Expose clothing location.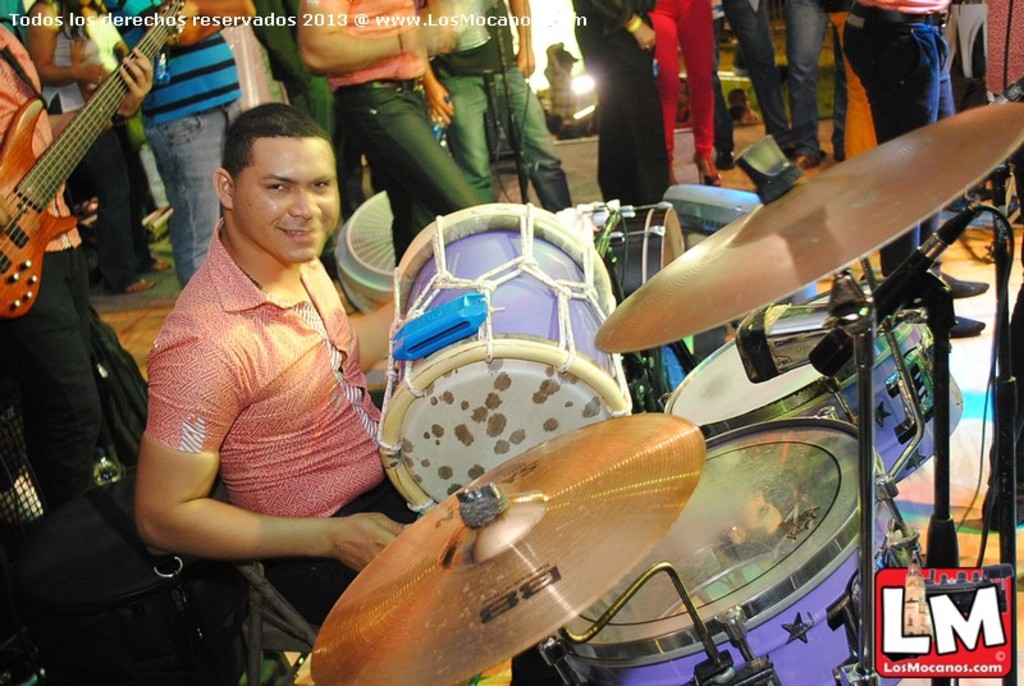
Exposed at box(320, 0, 431, 88).
